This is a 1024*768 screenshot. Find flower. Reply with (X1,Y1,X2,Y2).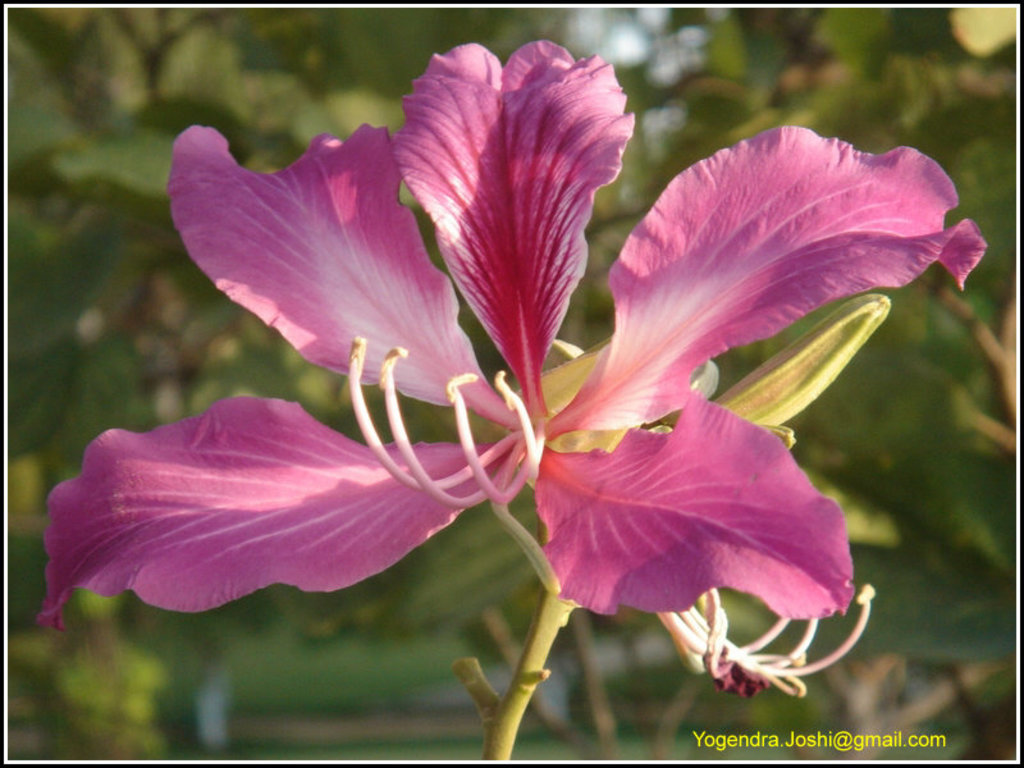
(35,32,987,639).
